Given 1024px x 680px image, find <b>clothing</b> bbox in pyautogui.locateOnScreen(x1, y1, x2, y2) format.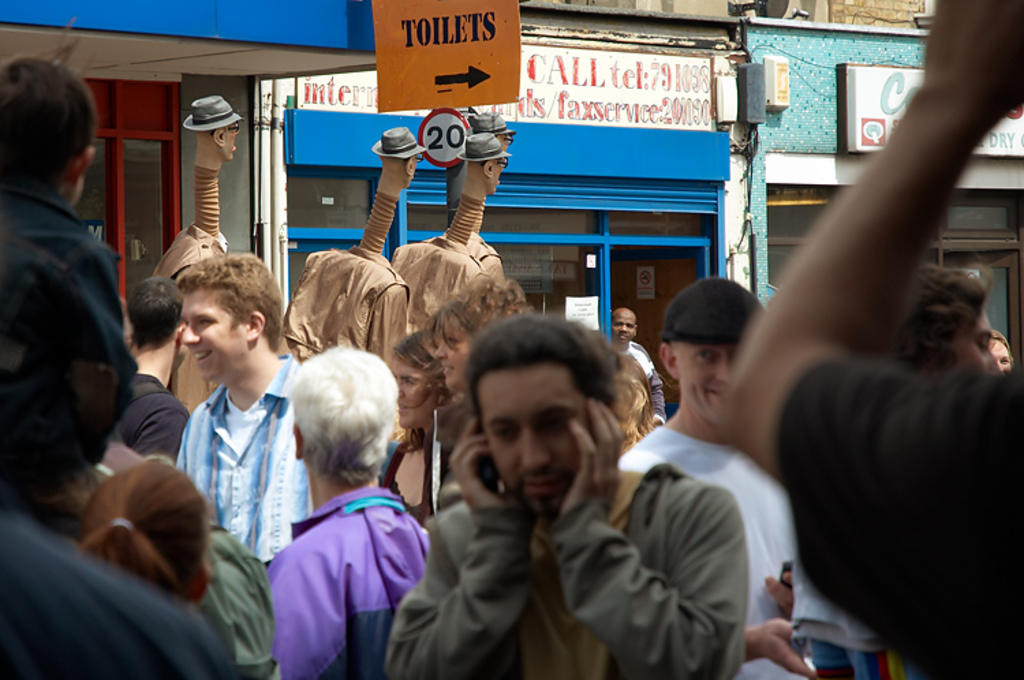
pyautogui.locateOnScreen(623, 339, 664, 427).
